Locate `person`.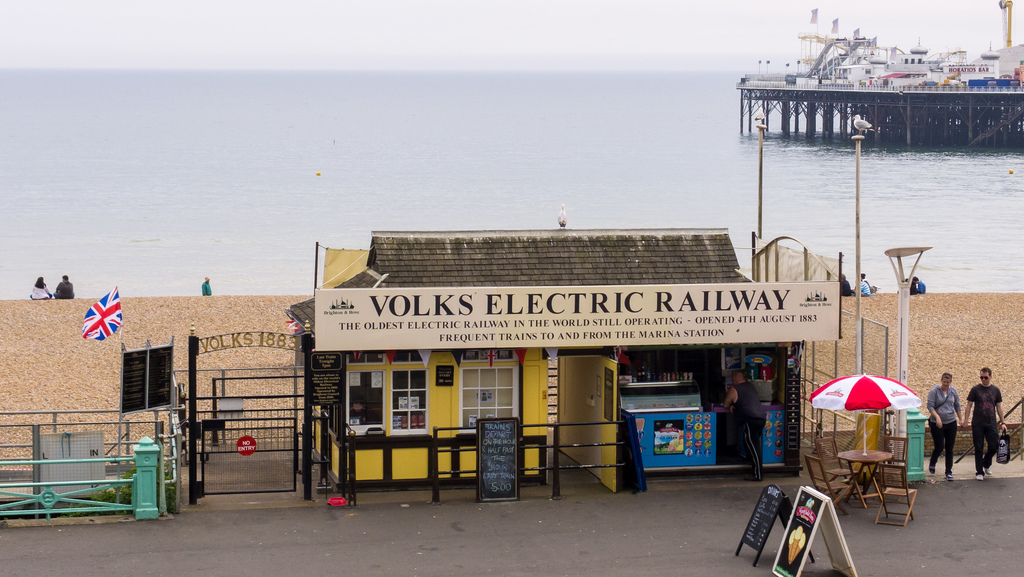
Bounding box: (left=959, top=364, right=1004, bottom=480).
